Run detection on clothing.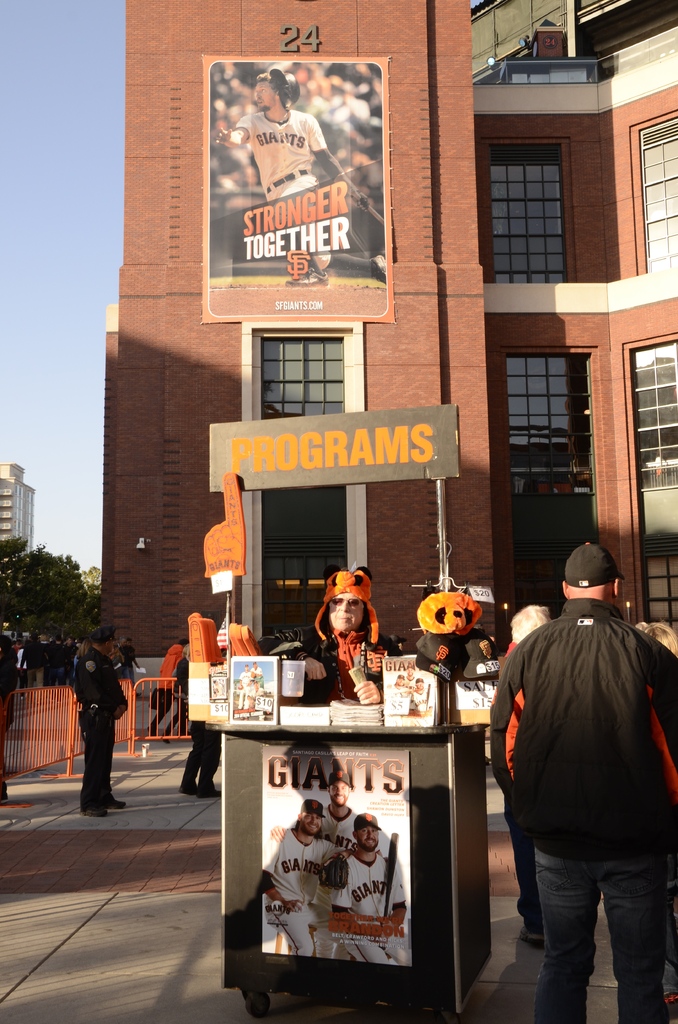
Result: 226:109:380:272.
